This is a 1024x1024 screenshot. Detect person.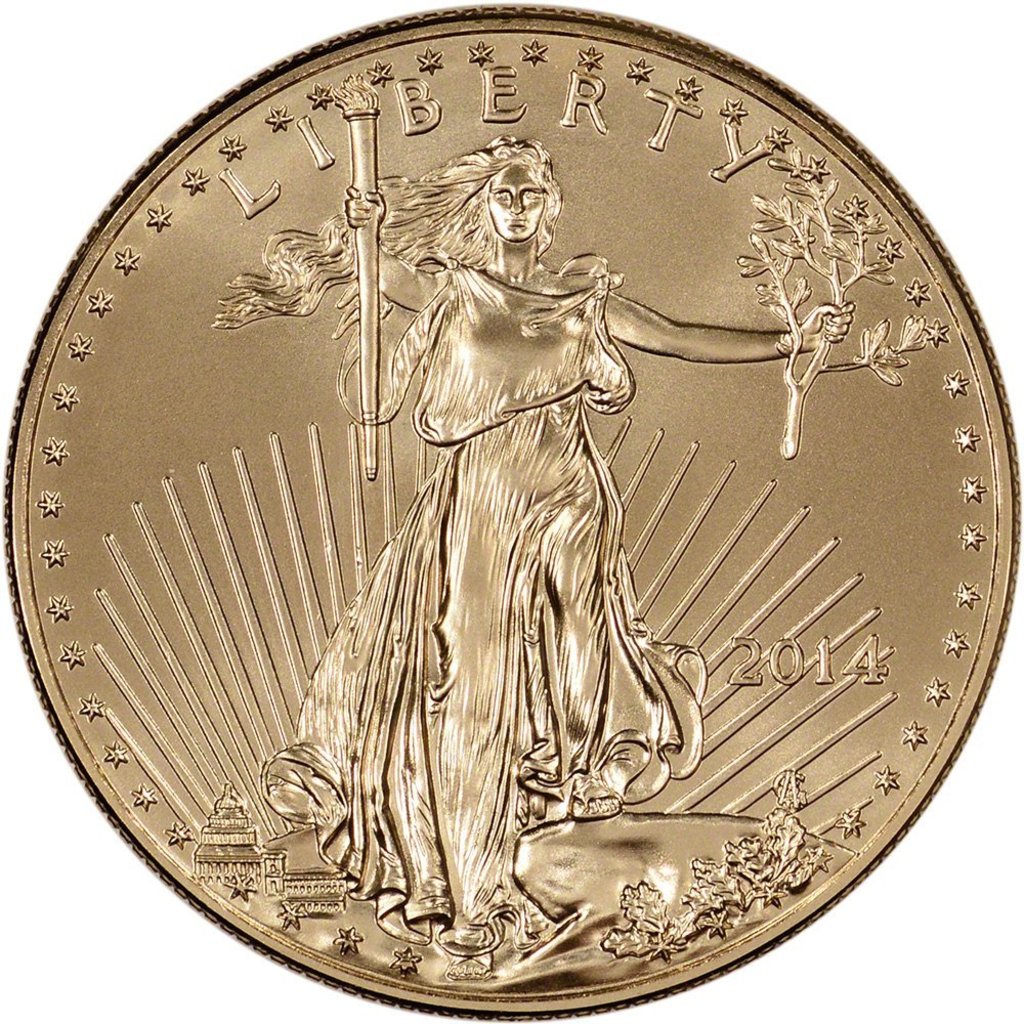
bbox=[185, 124, 863, 953].
